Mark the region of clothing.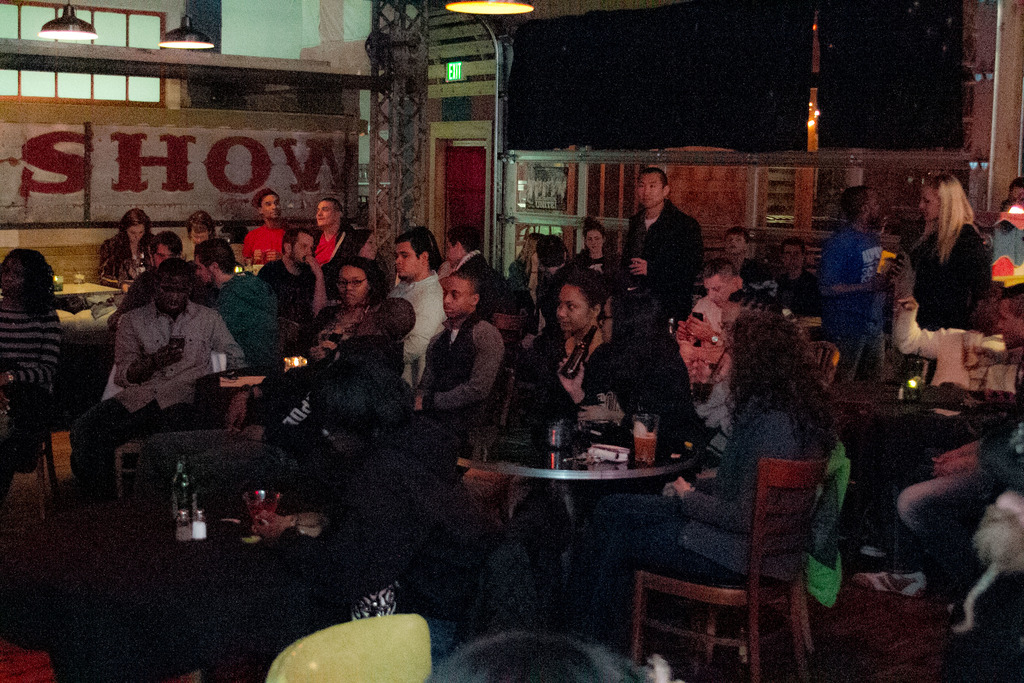
Region: (909, 217, 991, 350).
